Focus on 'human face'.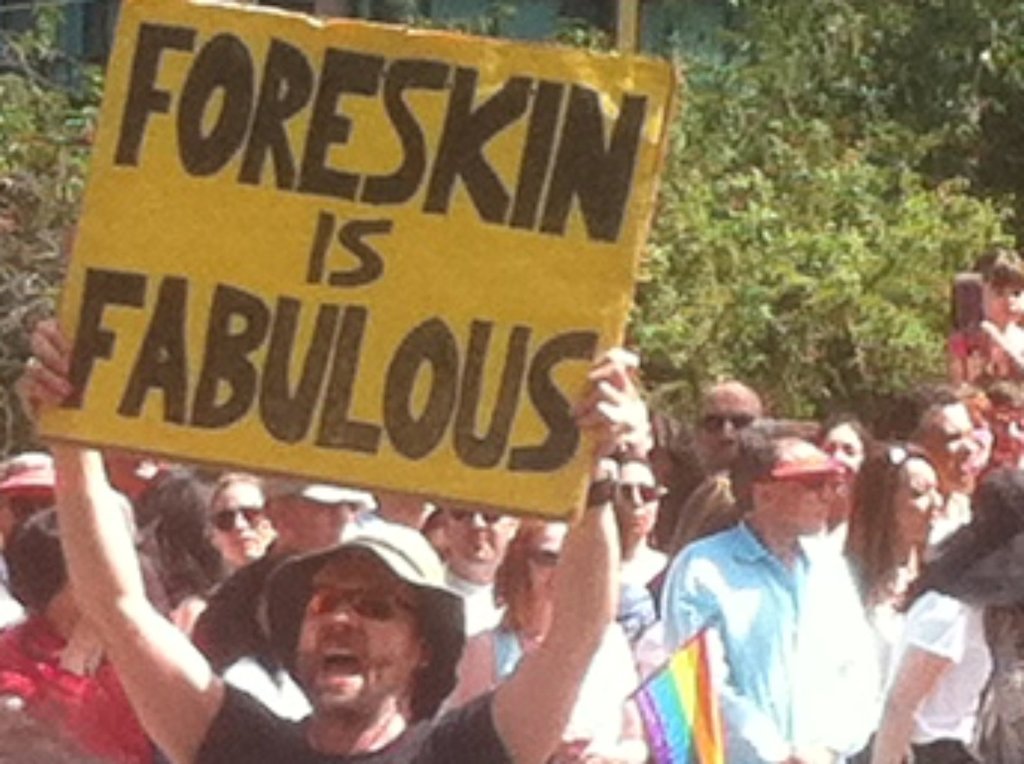
Focused at locate(821, 426, 861, 487).
